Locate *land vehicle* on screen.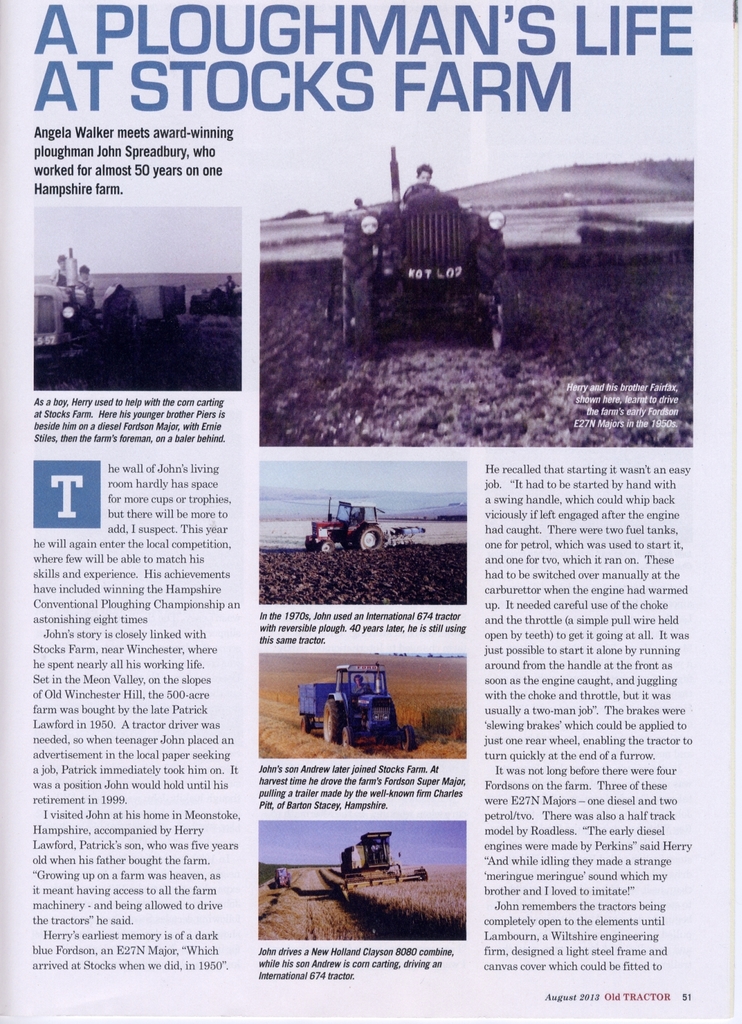
On screen at crop(28, 278, 103, 374).
